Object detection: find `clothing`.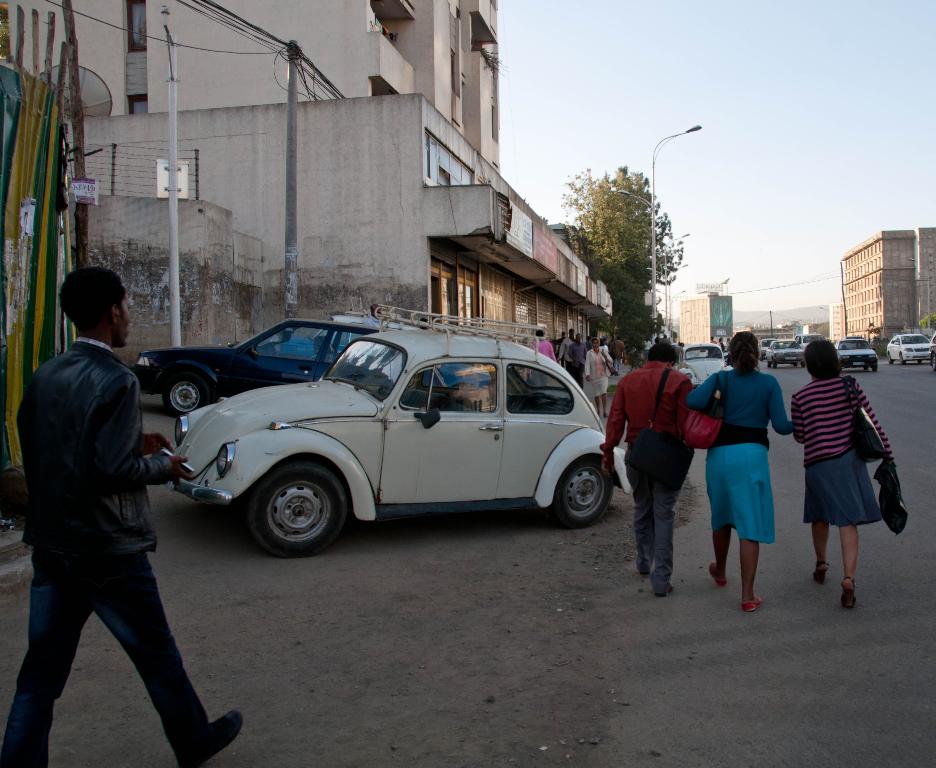
{"left": 528, "top": 339, "right": 556, "bottom": 386}.
